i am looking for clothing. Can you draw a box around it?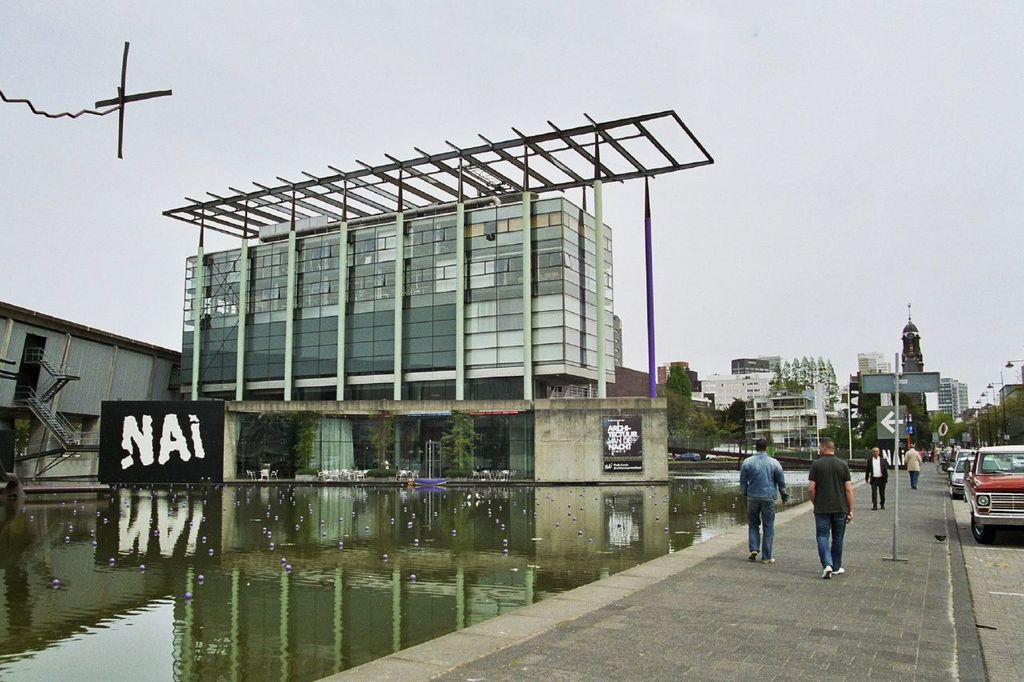
Sure, the bounding box is select_region(908, 447, 918, 484).
